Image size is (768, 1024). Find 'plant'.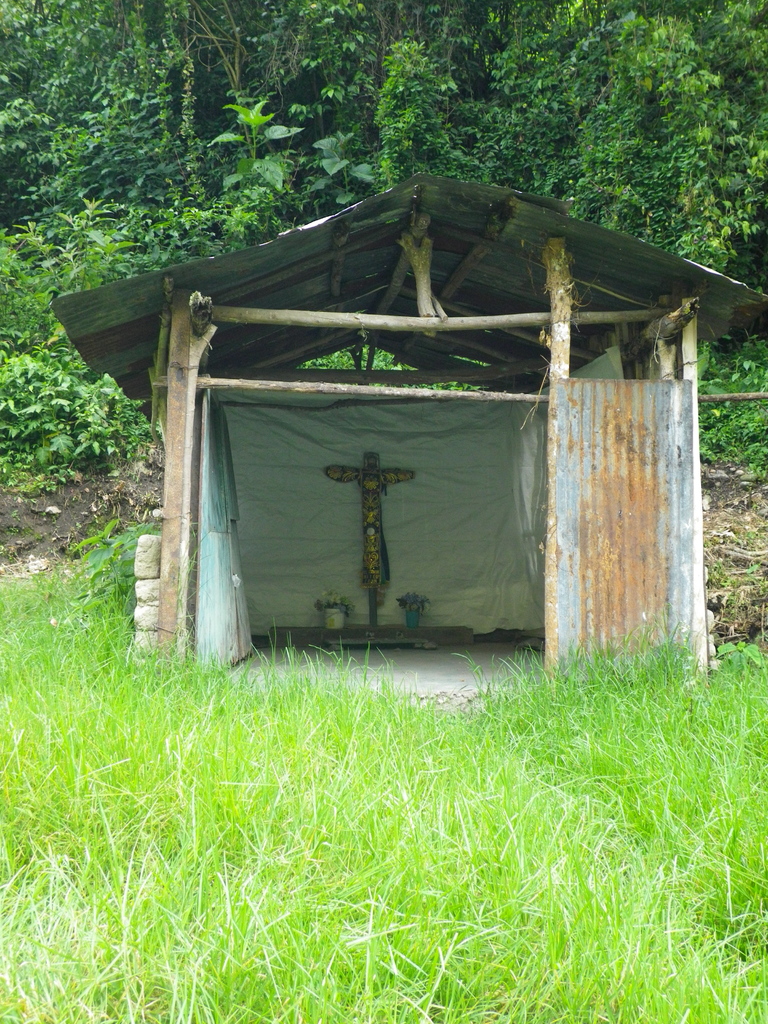
pyautogui.locateOnScreen(0, 325, 145, 471).
